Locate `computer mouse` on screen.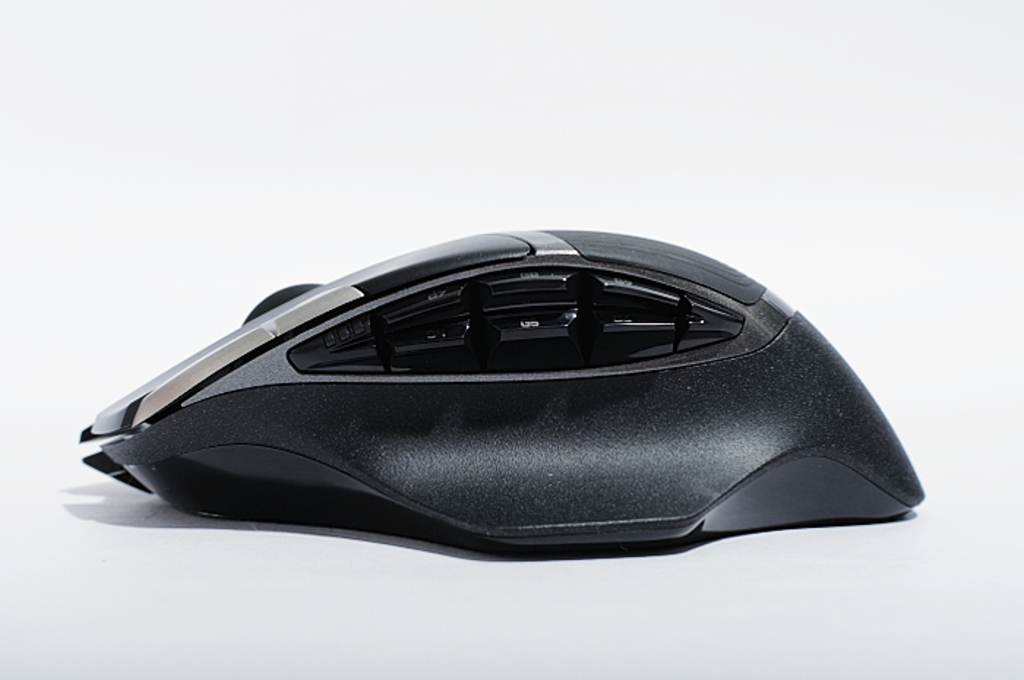
On screen at 82 227 927 550.
